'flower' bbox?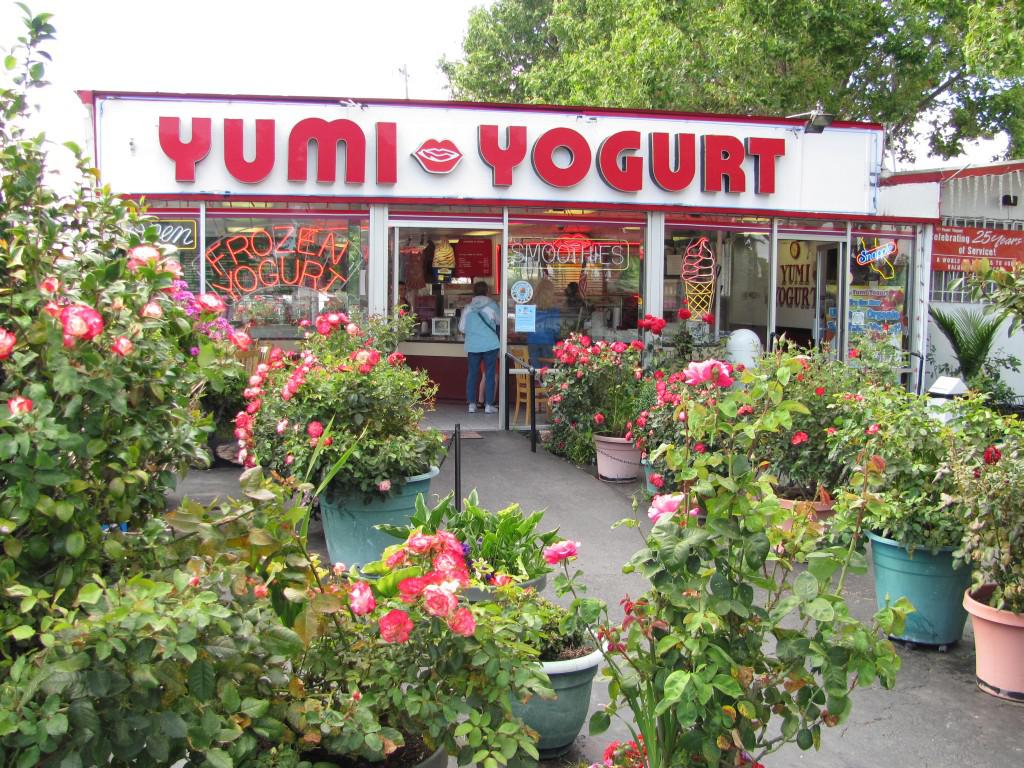
box=[345, 581, 375, 617]
